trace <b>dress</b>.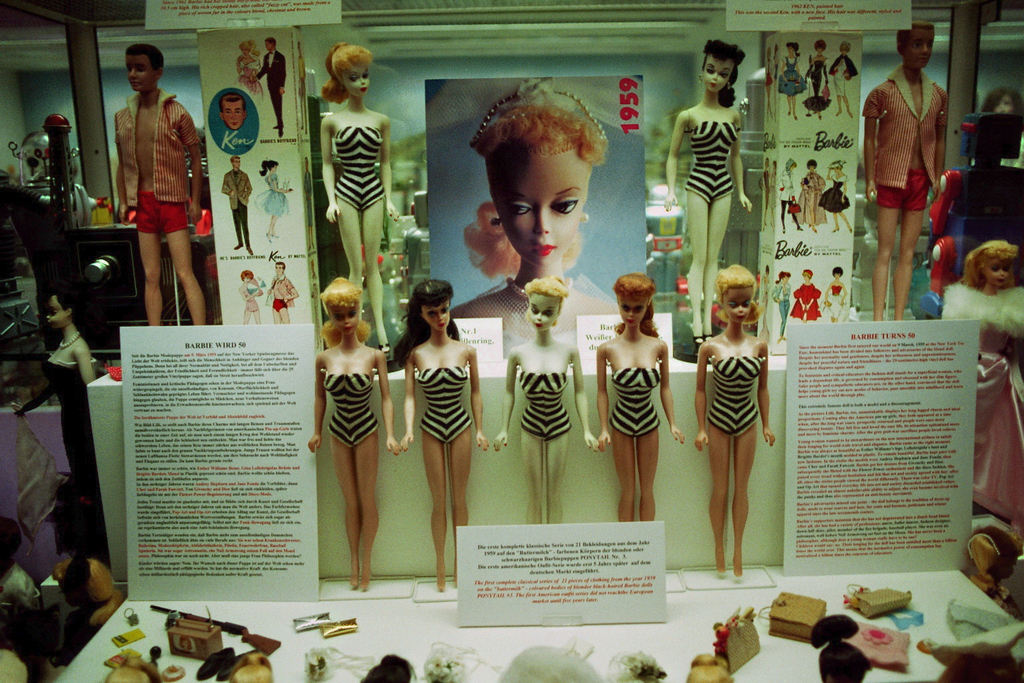
Traced to 331,121,386,215.
